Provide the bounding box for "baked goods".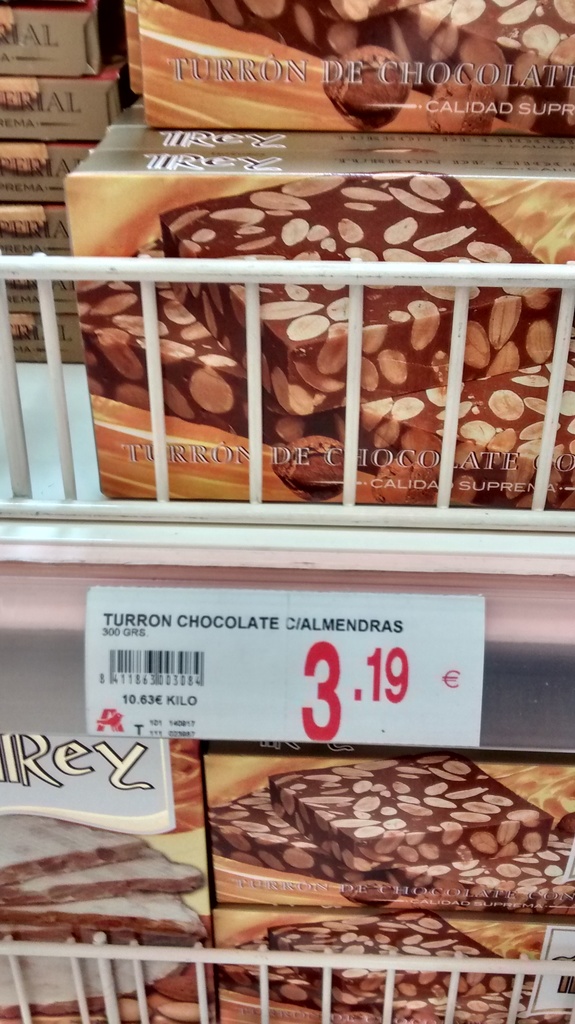
BBox(211, 778, 574, 914).
